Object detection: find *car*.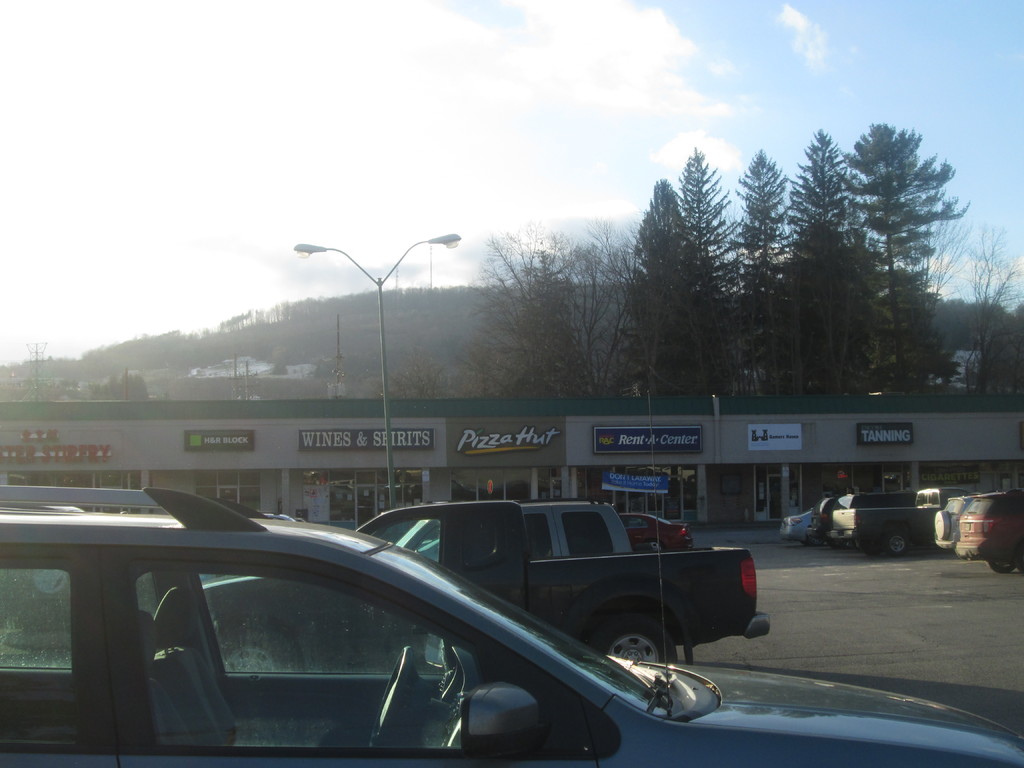
0 484 1023 767.
